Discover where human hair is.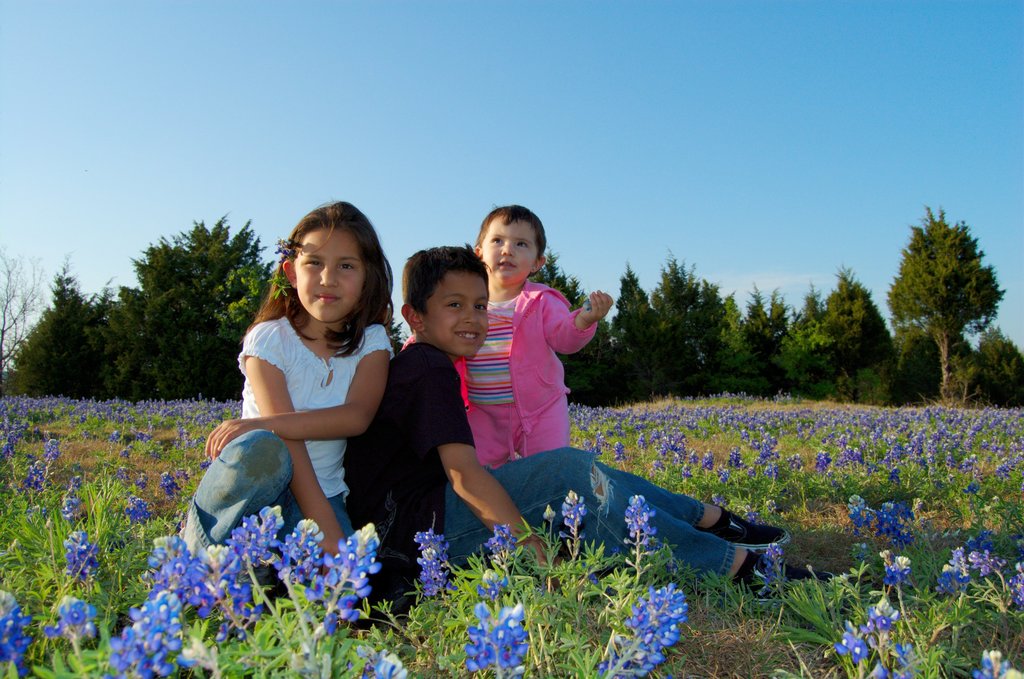
Discovered at BBox(403, 248, 489, 320).
